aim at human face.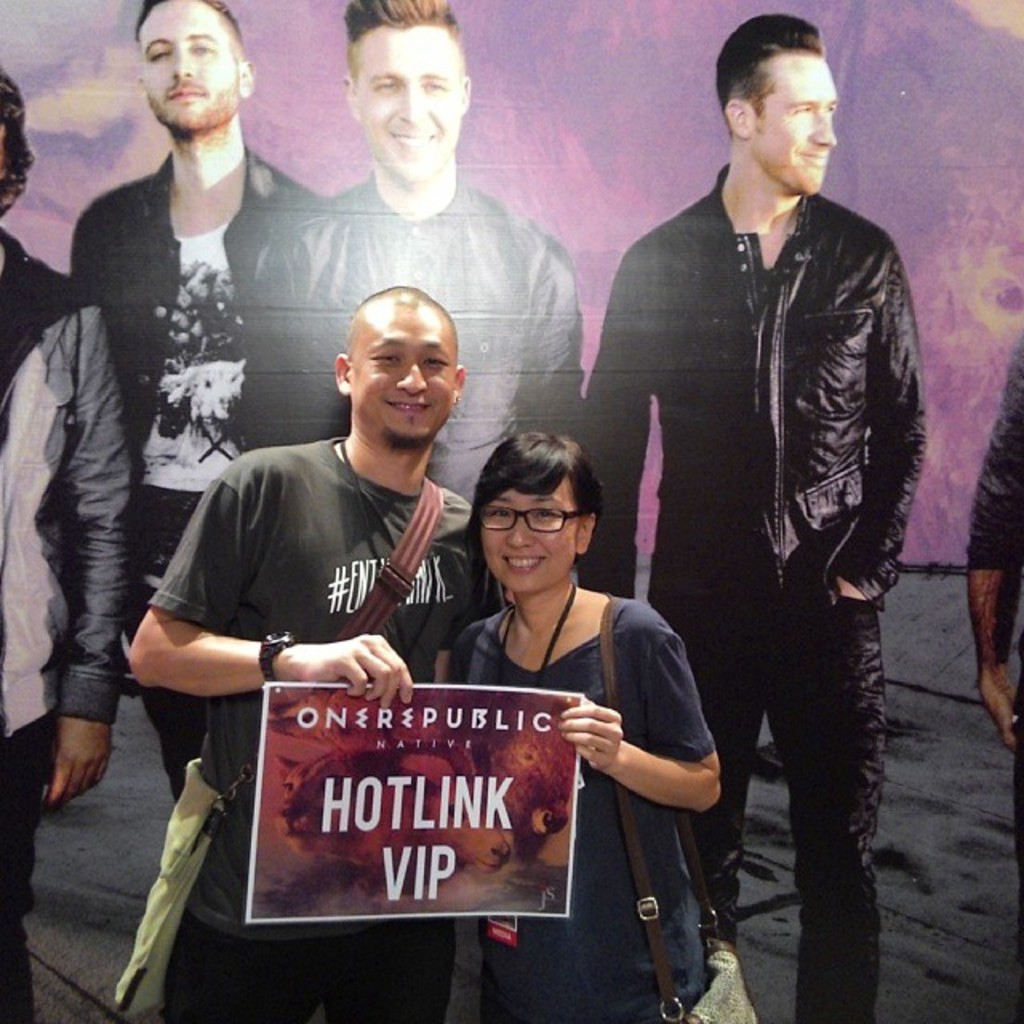
Aimed at [left=478, top=477, right=574, bottom=594].
